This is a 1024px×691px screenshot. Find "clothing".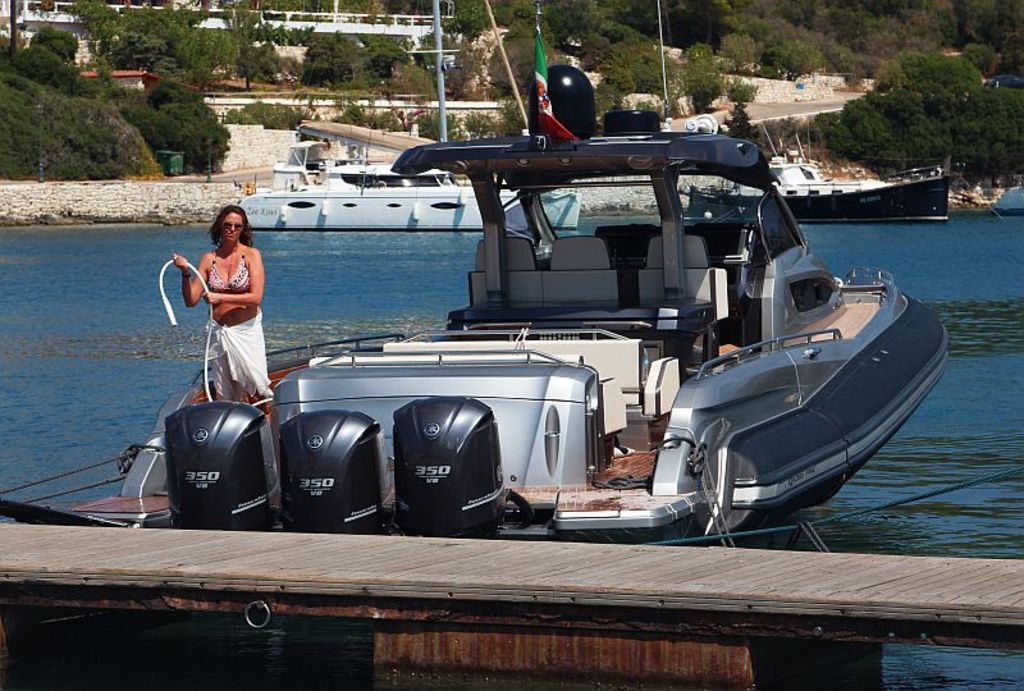
Bounding box: [x1=202, y1=307, x2=273, y2=399].
